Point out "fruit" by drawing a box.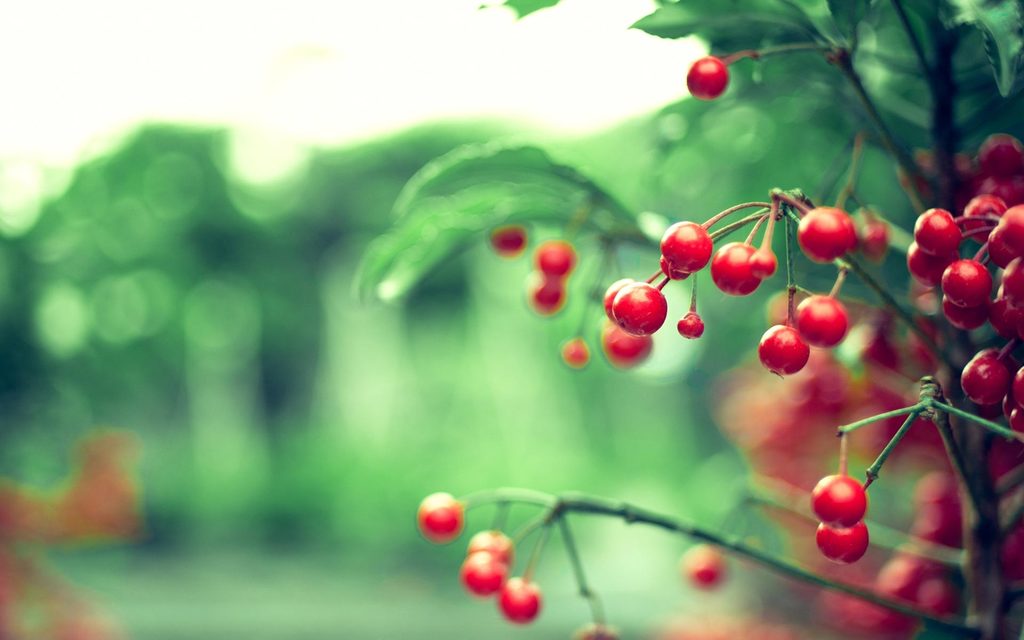
(x1=679, y1=312, x2=707, y2=340).
